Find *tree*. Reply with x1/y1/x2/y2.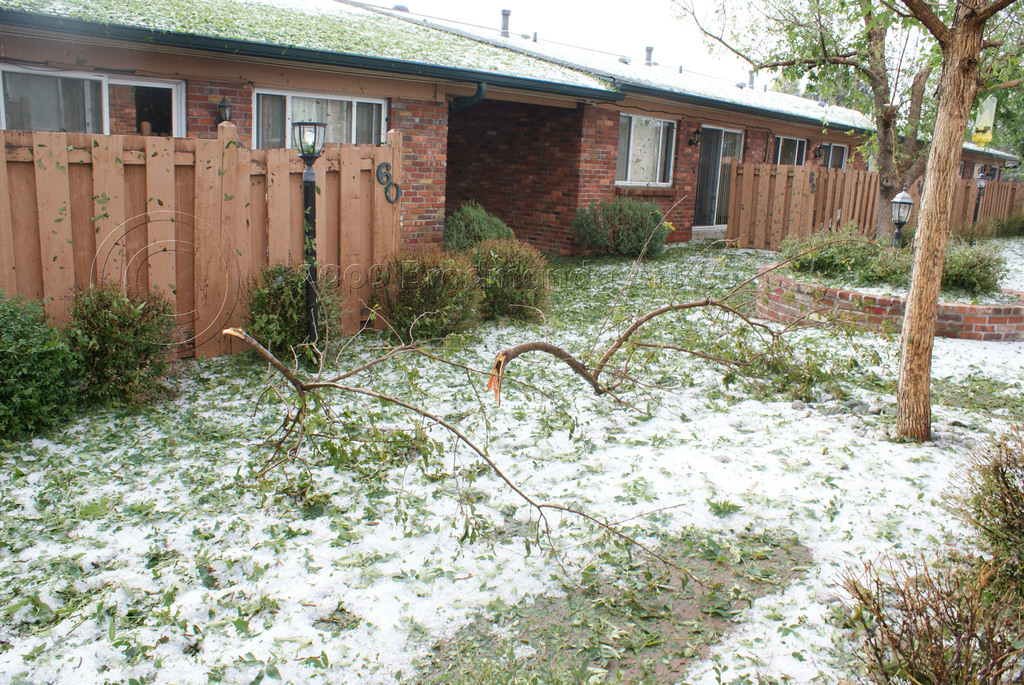
563/189/637/258.
